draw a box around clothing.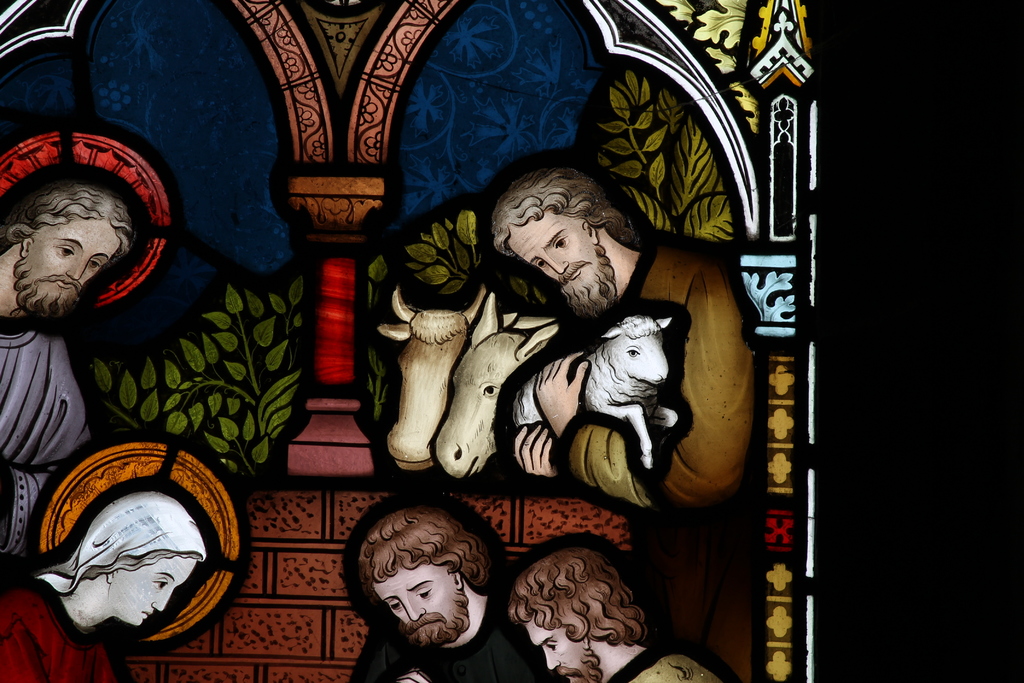
[x1=0, y1=571, x2=82, y2=682].
